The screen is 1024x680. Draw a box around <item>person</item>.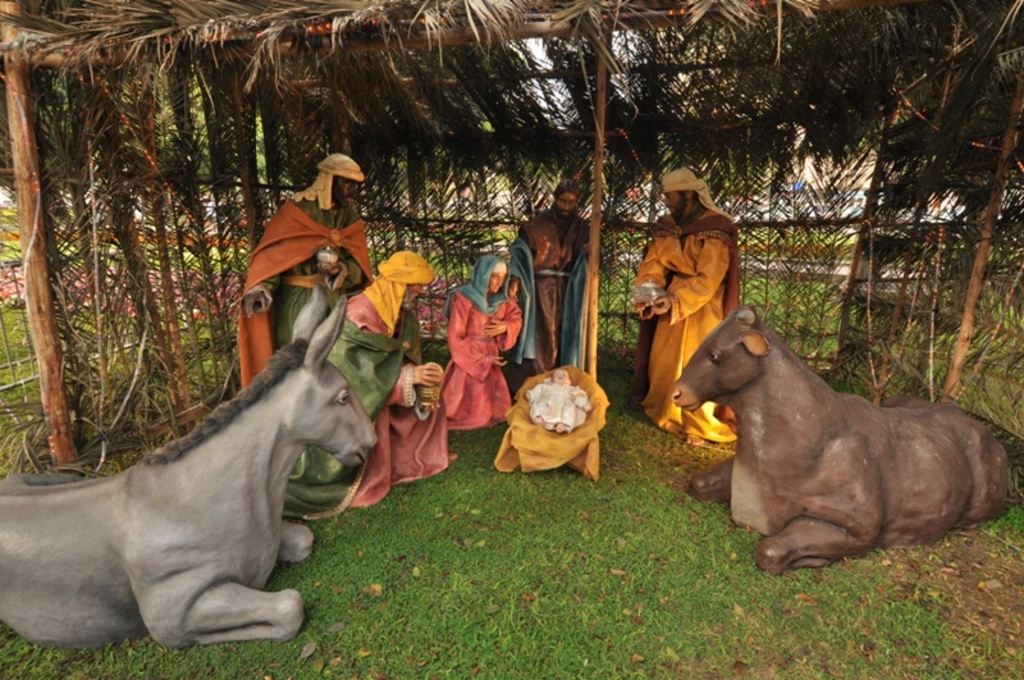
[x1=436, y1=255, x2=524, y2=433].
